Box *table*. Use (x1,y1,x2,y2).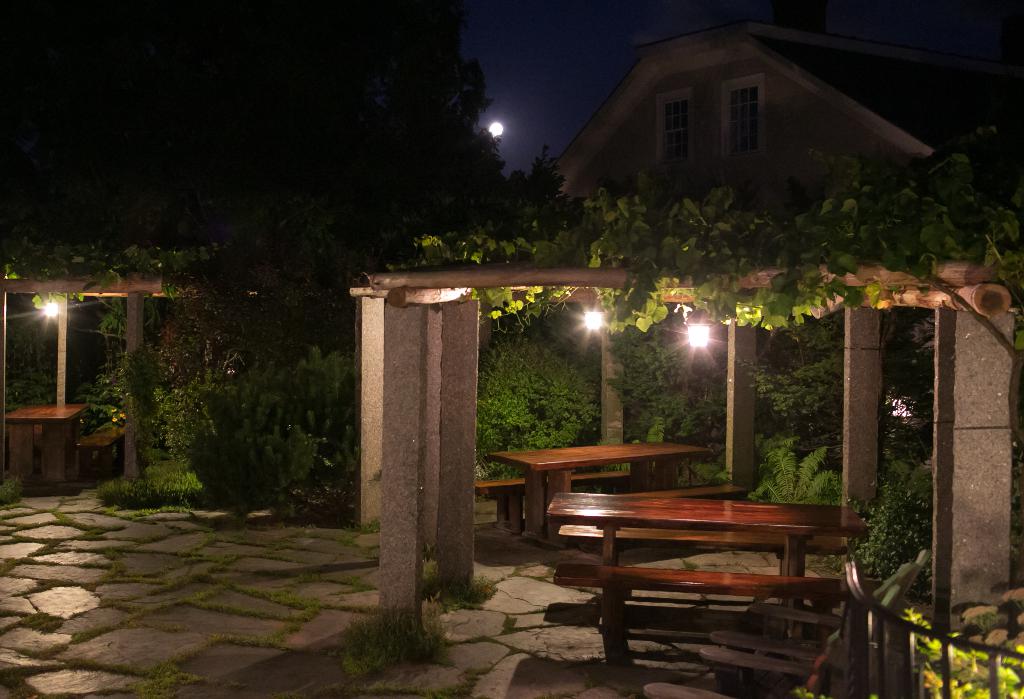
(476,431,719,551).
